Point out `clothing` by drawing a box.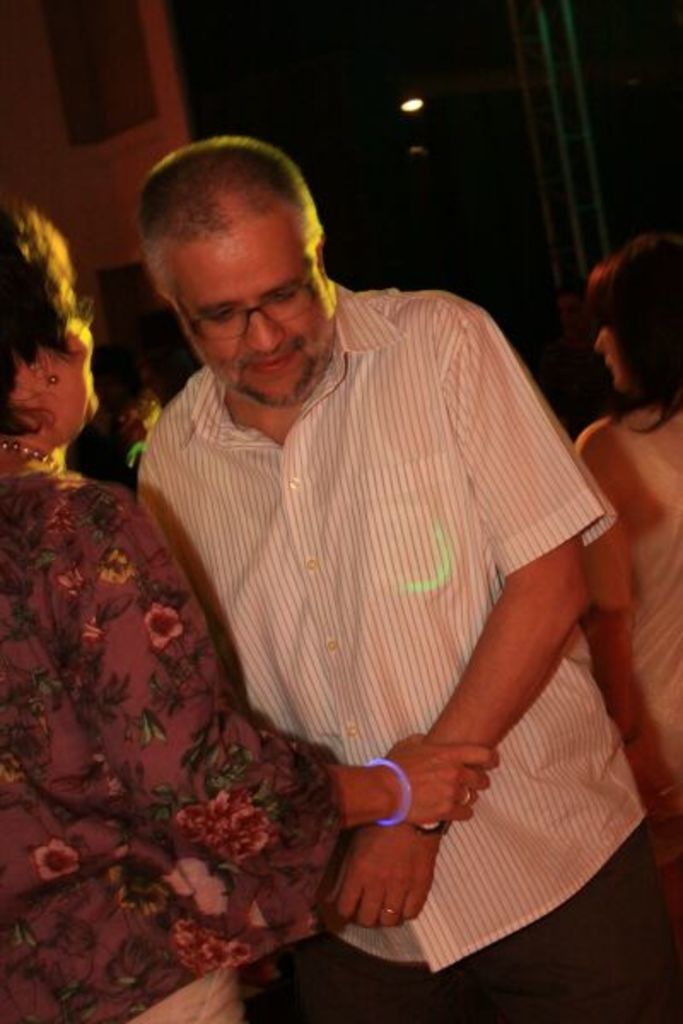
Rect(102, 442, 145, 481).
